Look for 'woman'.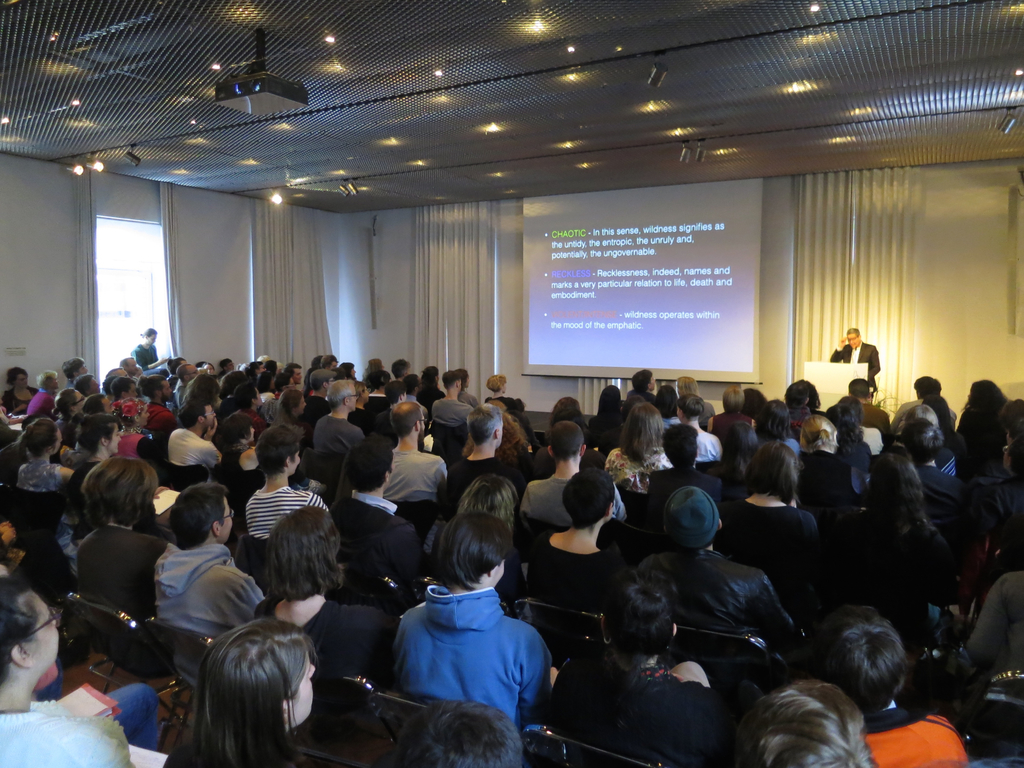
Found: {"x1": 549, "y1": 397, "x2": 583, "y2": 420}.
